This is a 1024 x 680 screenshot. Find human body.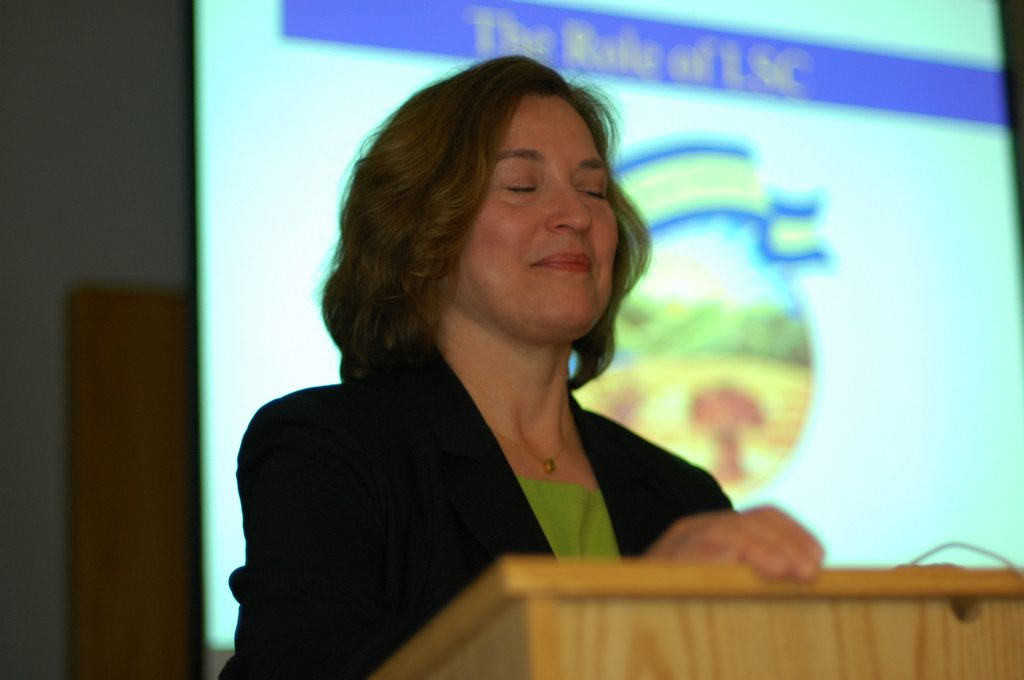
Bounding box: detection(234, 94, 829, 651).
